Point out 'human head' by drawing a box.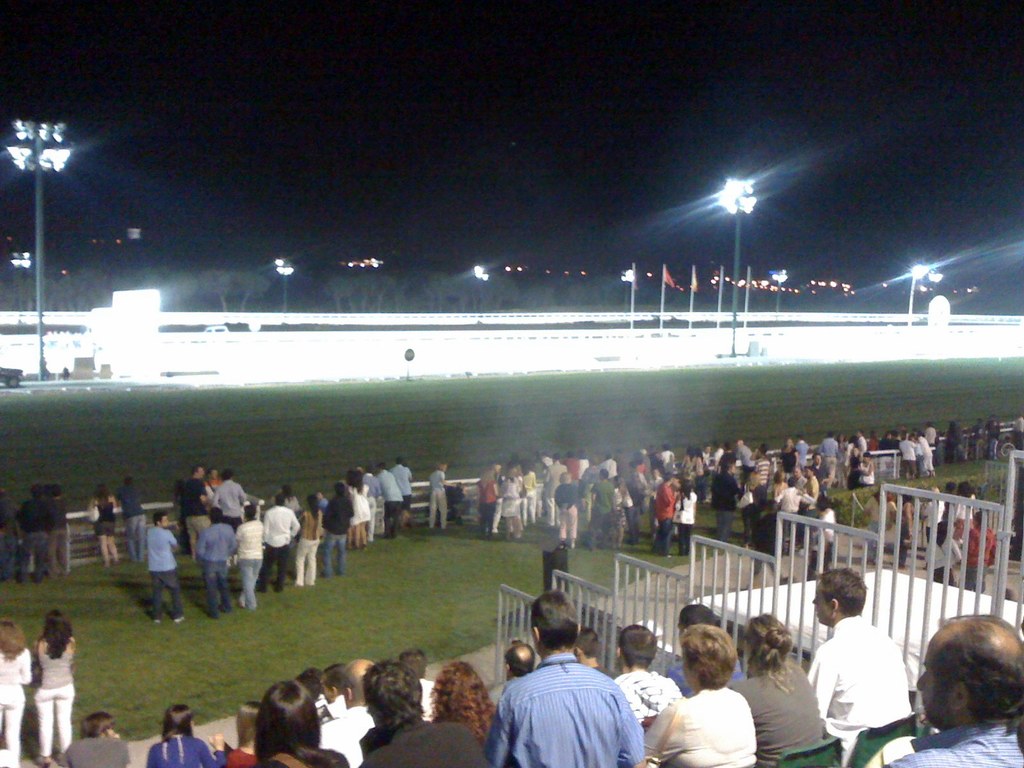
pyautogui.locateOnScreen(97, 484, 108, 496).
